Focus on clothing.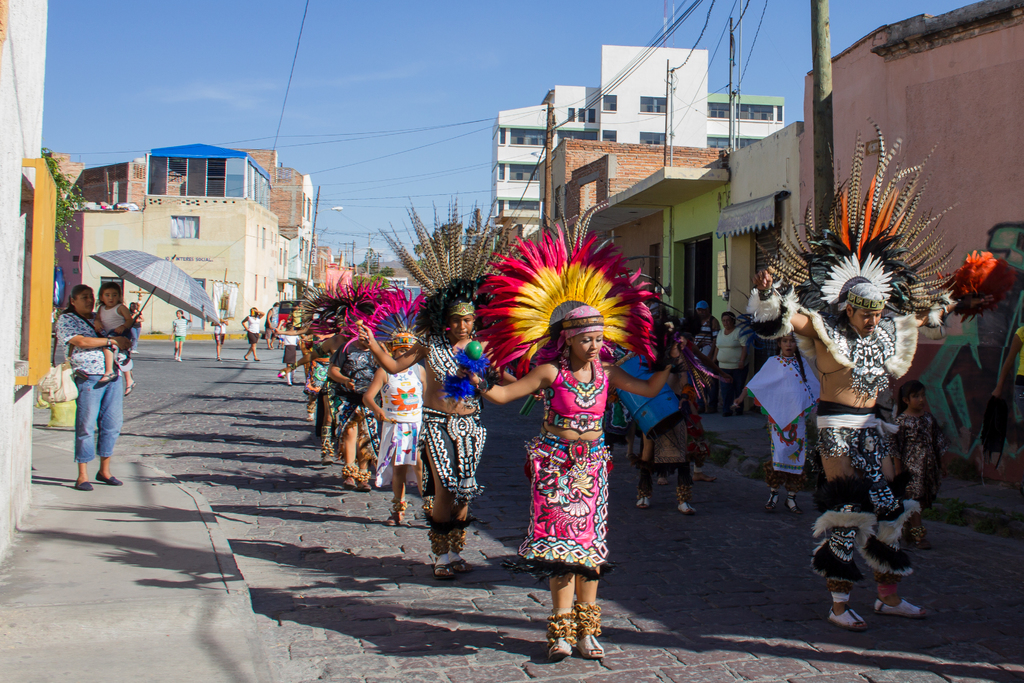
Focused at box=[732, 339, 824, 498].
